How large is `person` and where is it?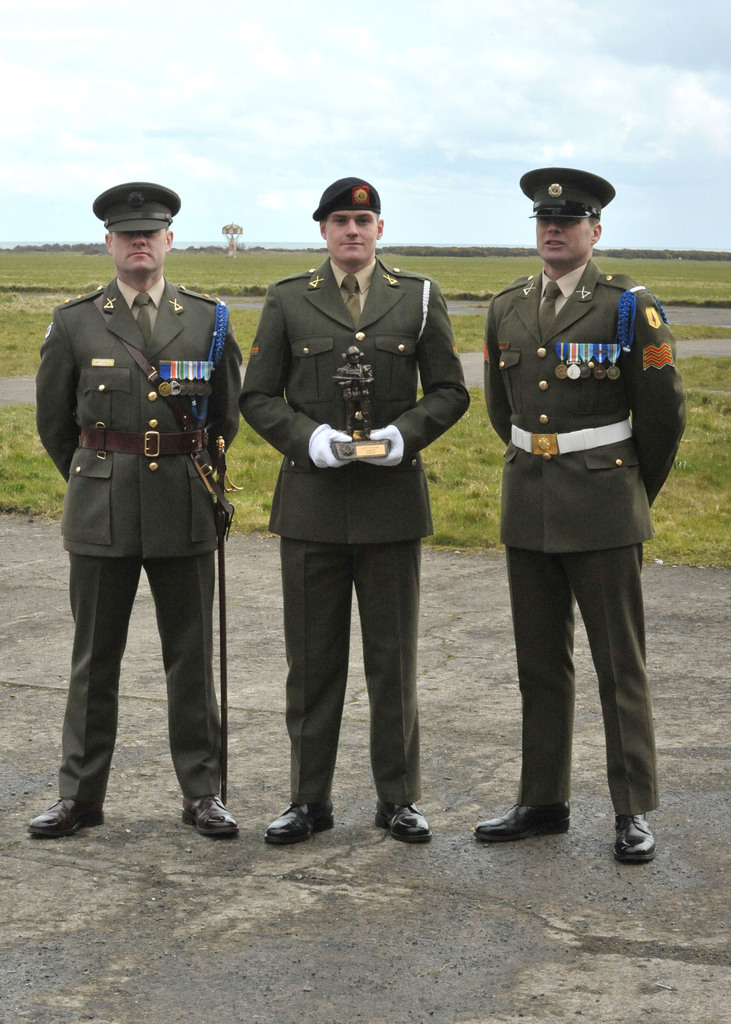
Bounding box: <bbox>243, 179, 470, 846</bbox>.
